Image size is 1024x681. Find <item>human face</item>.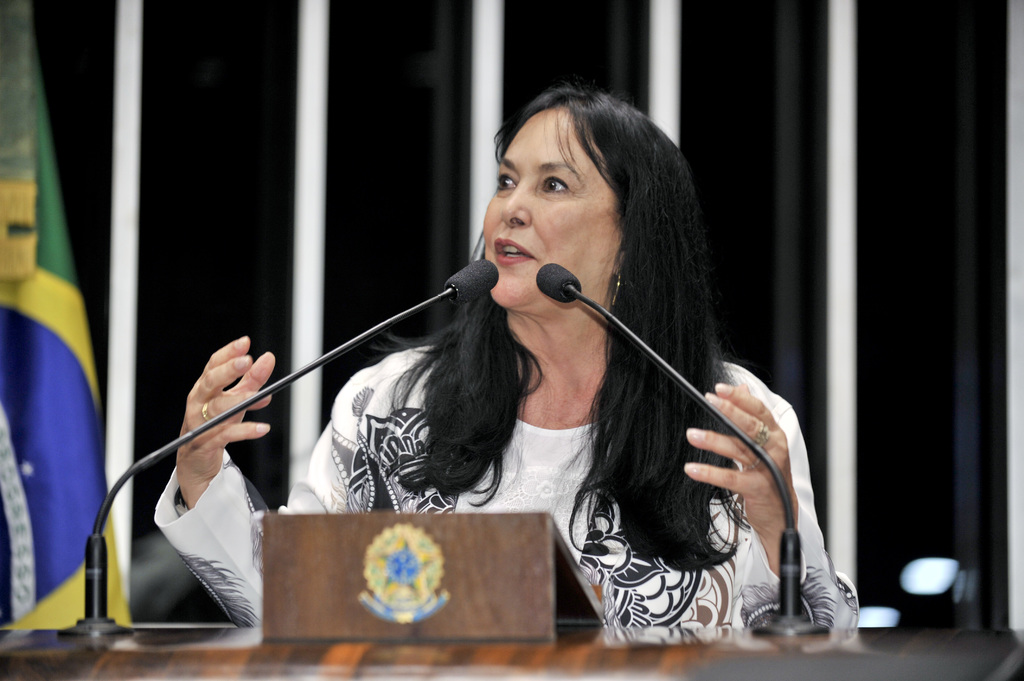
[483, 108, 616, 308].
